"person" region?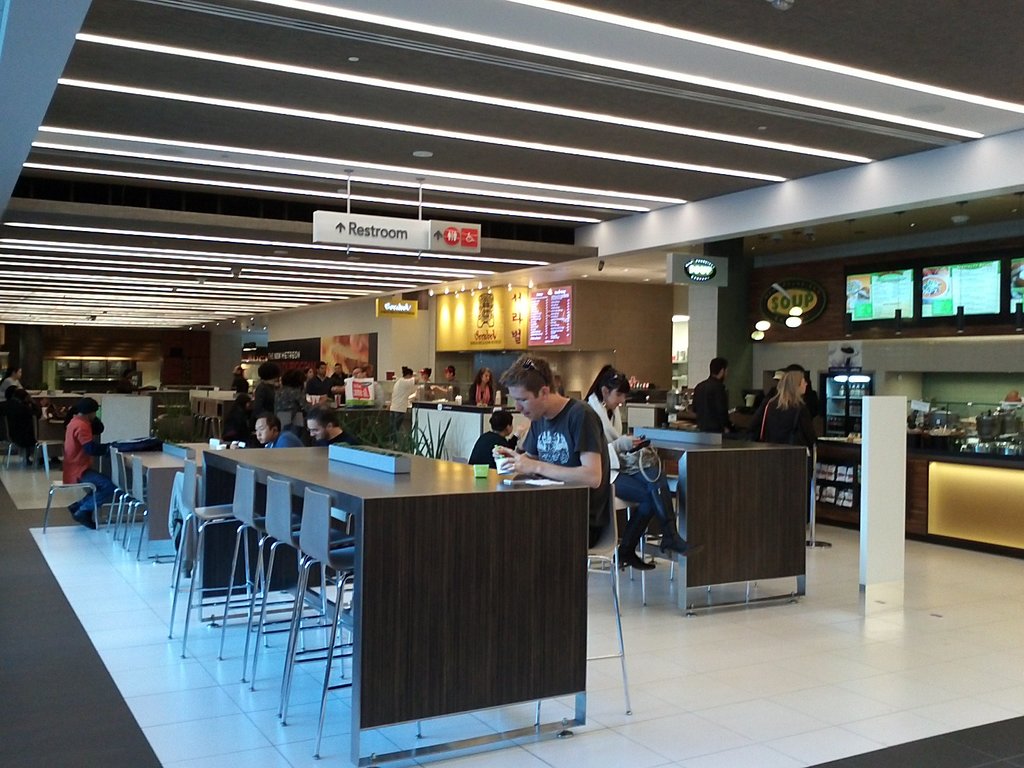
[60, 401, 121, 529]
